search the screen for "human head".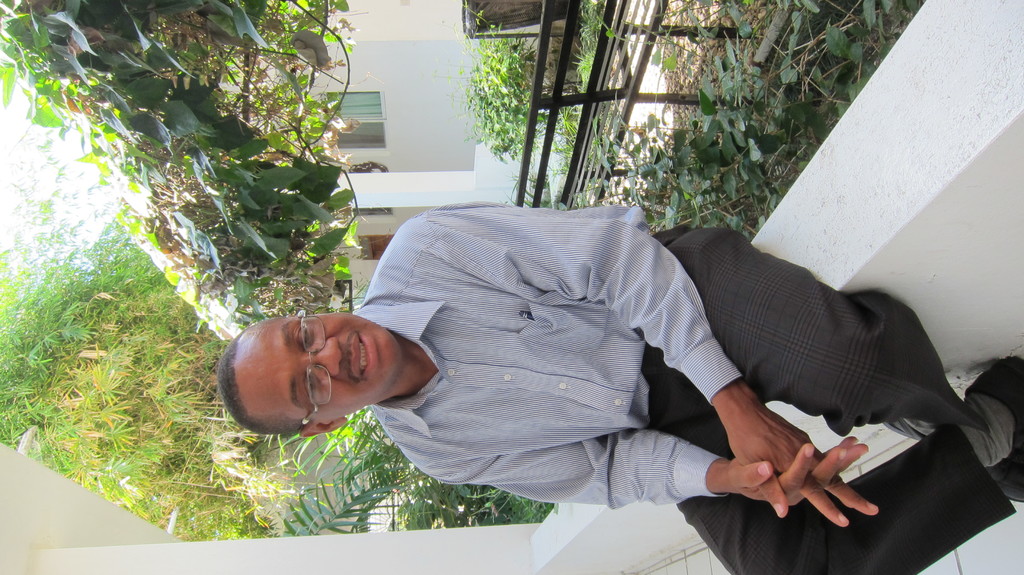
Found at box(239, 305, 397, 425).
